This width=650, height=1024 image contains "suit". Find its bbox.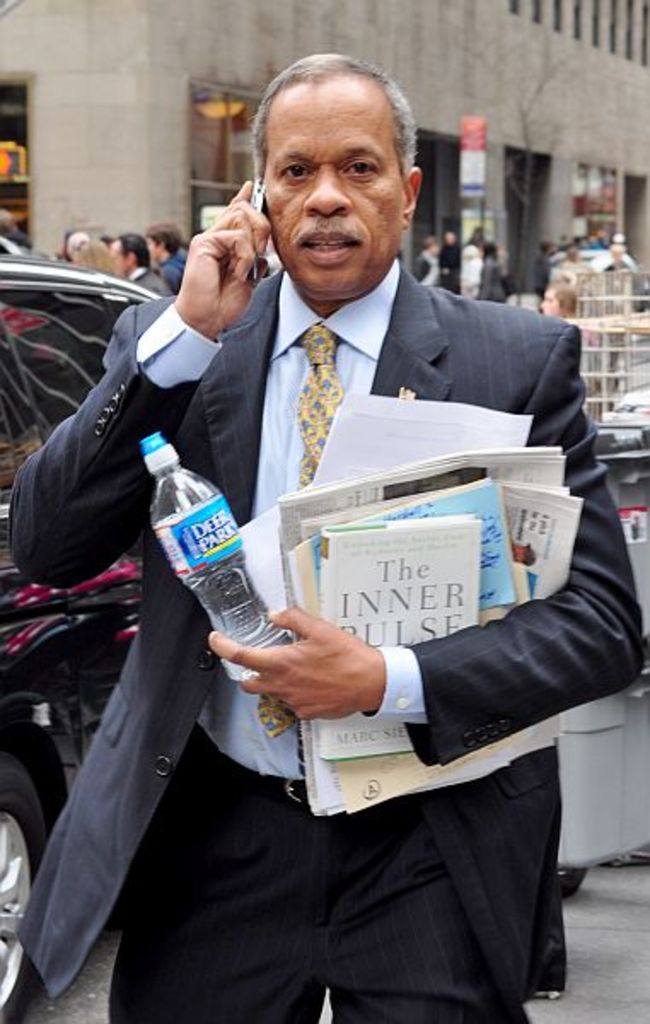
region(0, 253, 631, 1019).
